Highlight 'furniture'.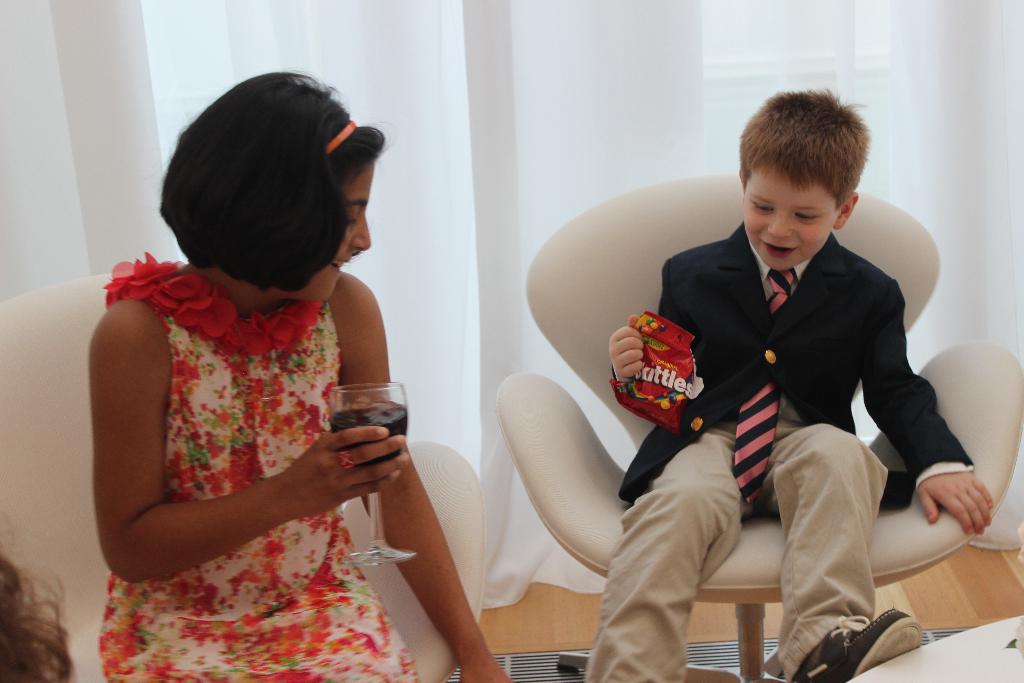
Highlighted region: [493,176,1023,682].
